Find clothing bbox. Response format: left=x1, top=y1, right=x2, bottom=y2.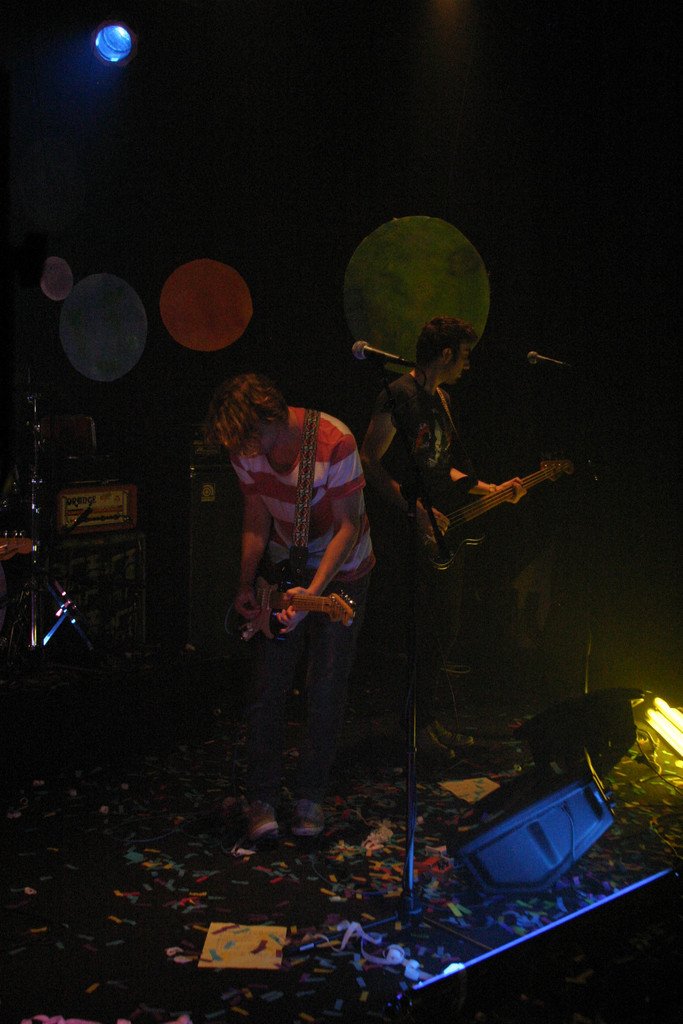
left=215, top=385, right=372, bottom=691.
